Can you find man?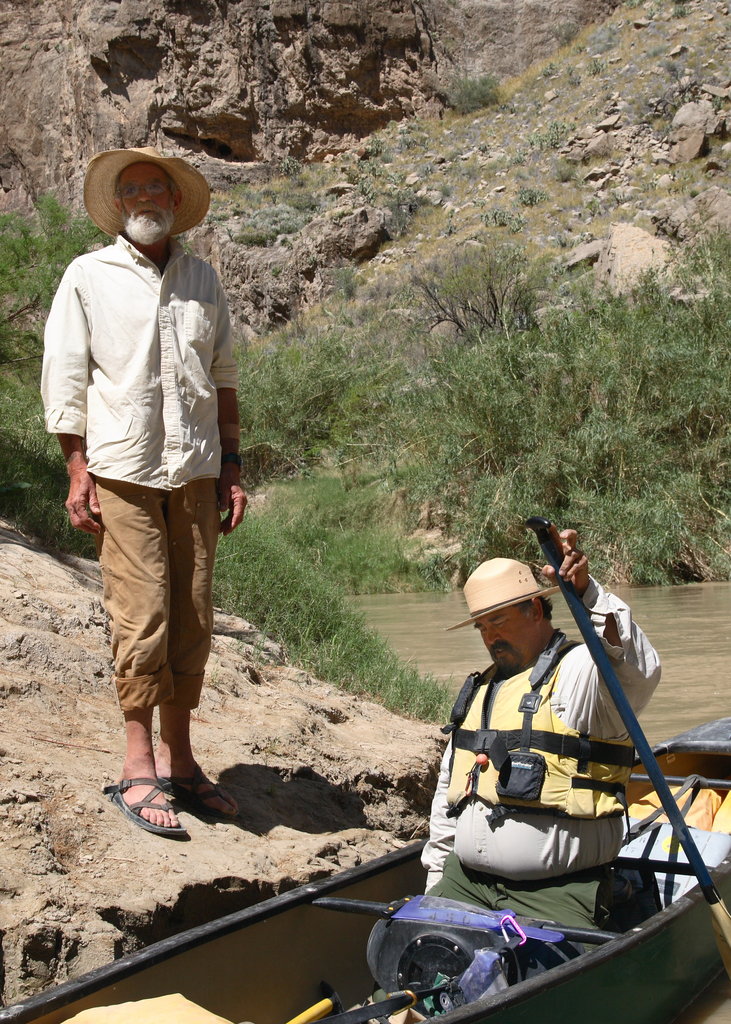
Yes, bounding box: (48, 157, 253, 831).
